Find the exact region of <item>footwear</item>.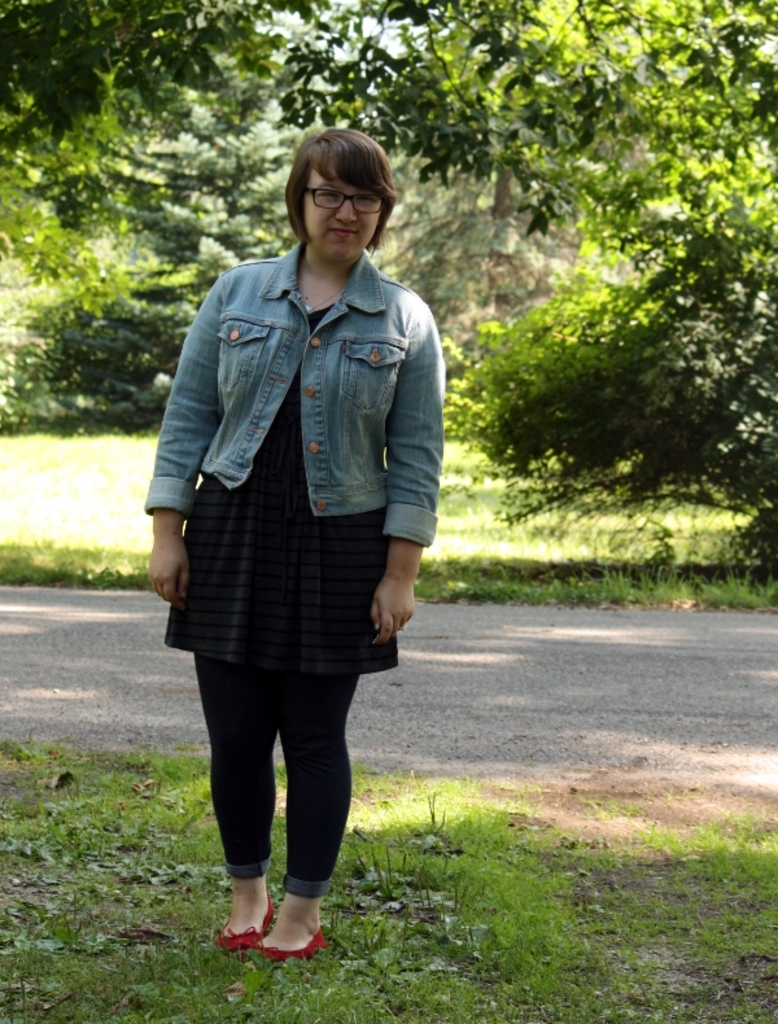
Exact region: select_region(265, 840, 335, 971).
